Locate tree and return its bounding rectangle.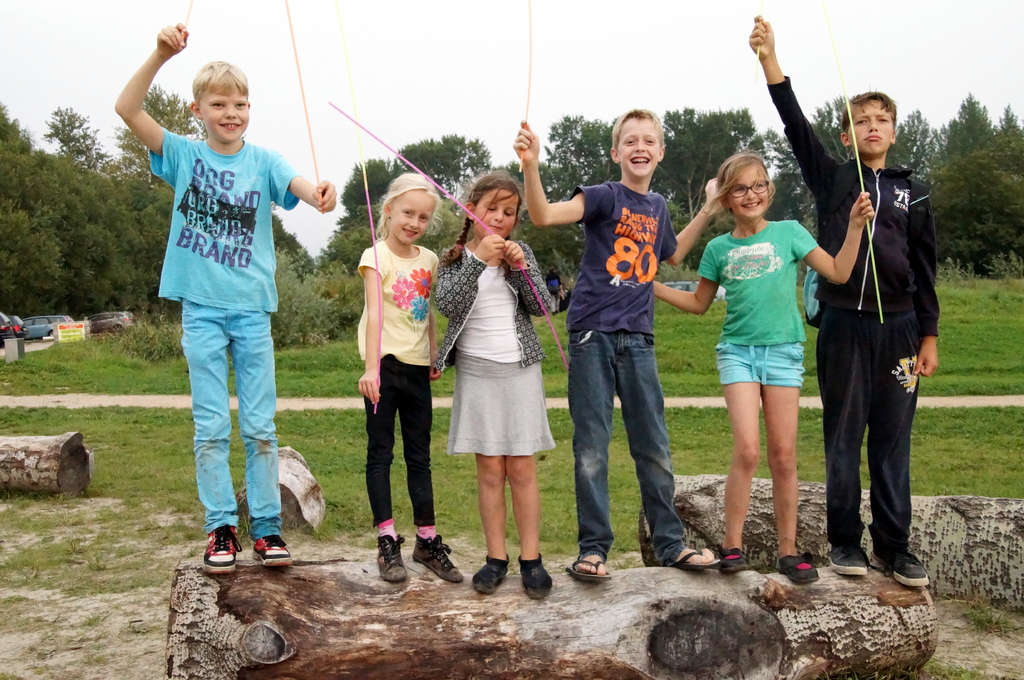
<region>110, 83, 204, 203</region>.
